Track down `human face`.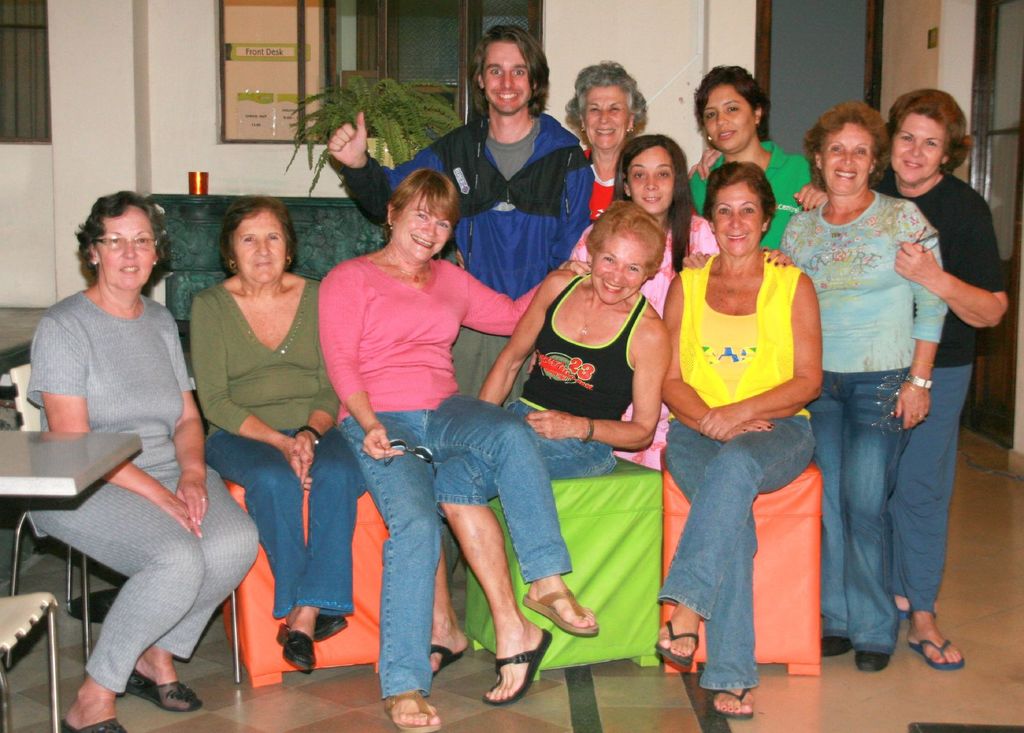
Tracked to box=[584, 84, 624, 149].
